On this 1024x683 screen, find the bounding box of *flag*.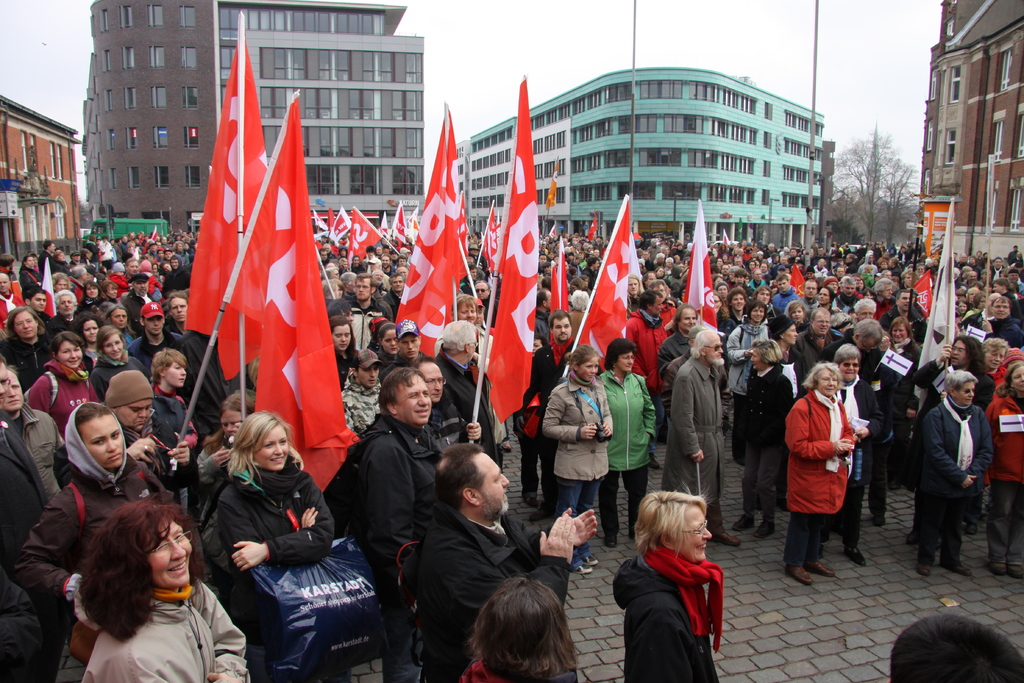
Bounding box: crop(676, 202, 714, 336).
